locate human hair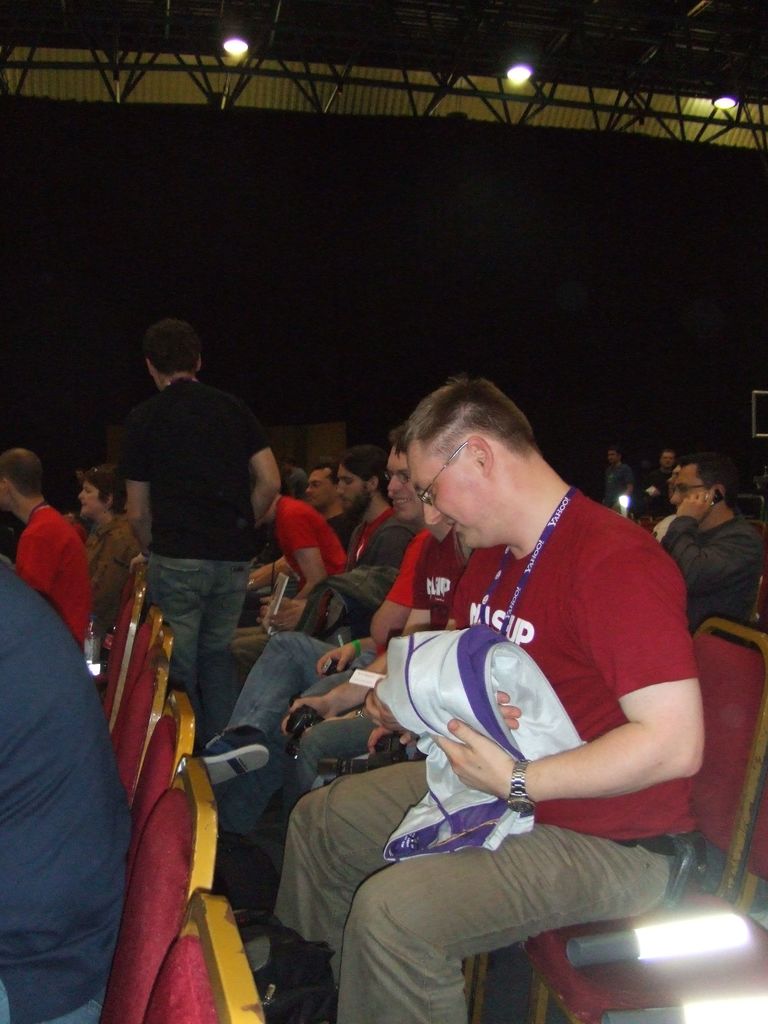
(left=312, top=463, right=346, bottom=488)
